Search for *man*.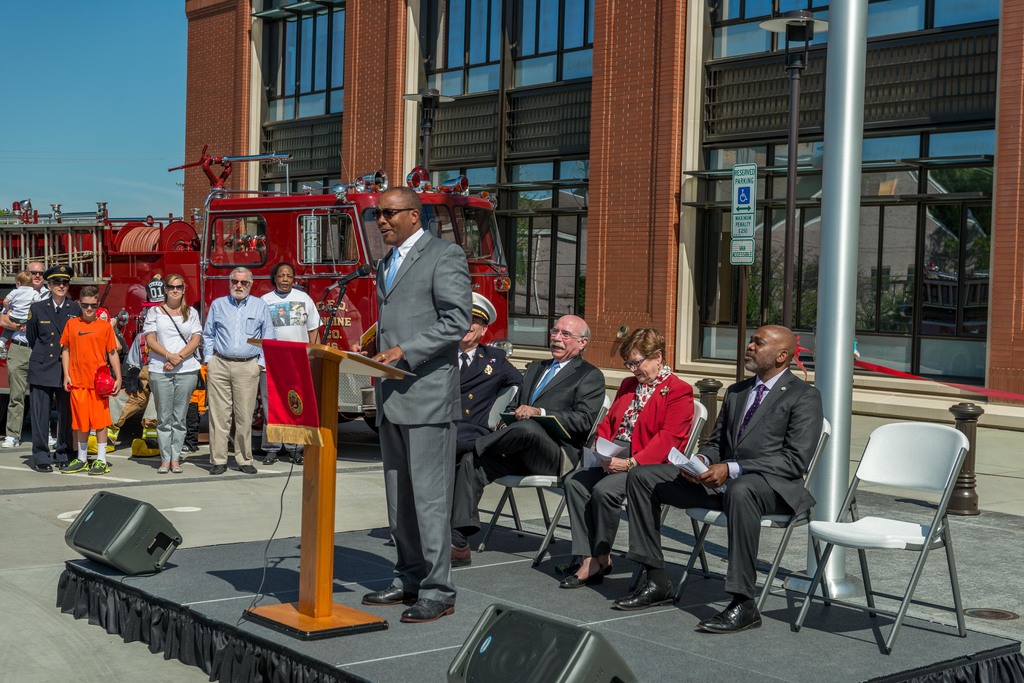
Found at [454,312,607,567].
